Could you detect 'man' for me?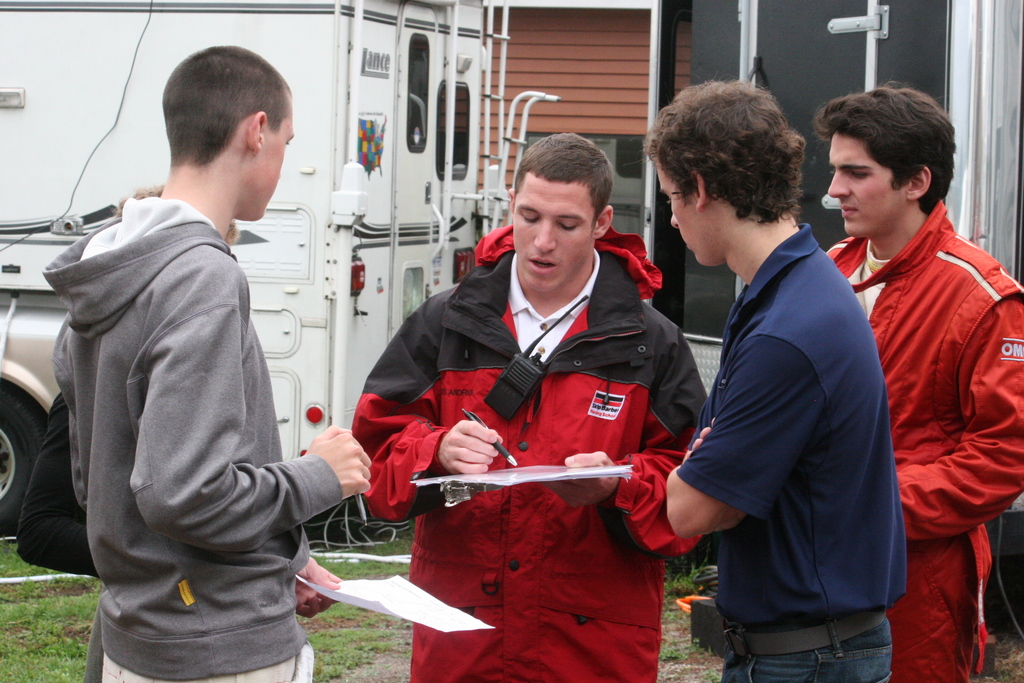
Detection result: {"x1": 348, "y1": 131, "x2": 712, "y2": 682}.
